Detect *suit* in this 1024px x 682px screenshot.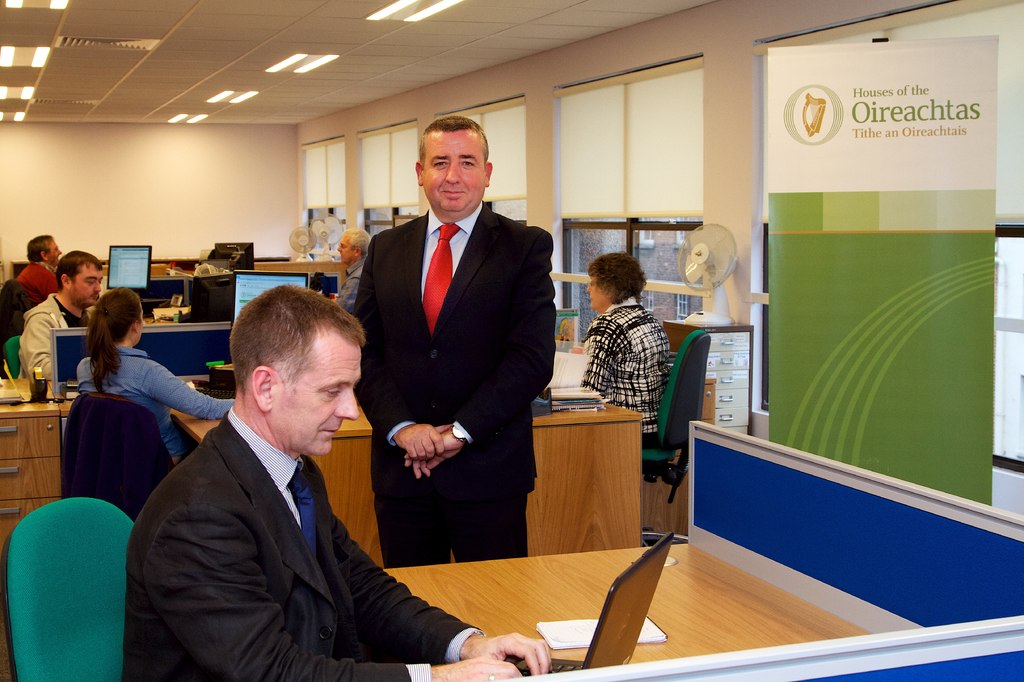
Detection: detection(347, 127, 565, 594).
